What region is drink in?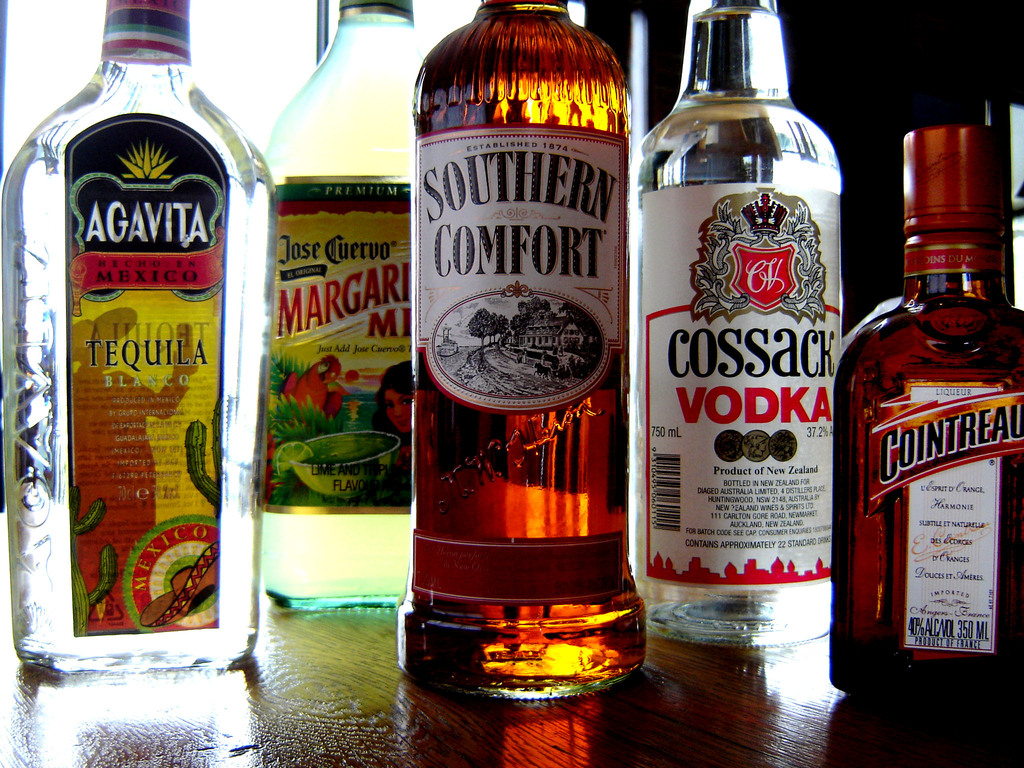
bbox(411, 0, 650, 701).
